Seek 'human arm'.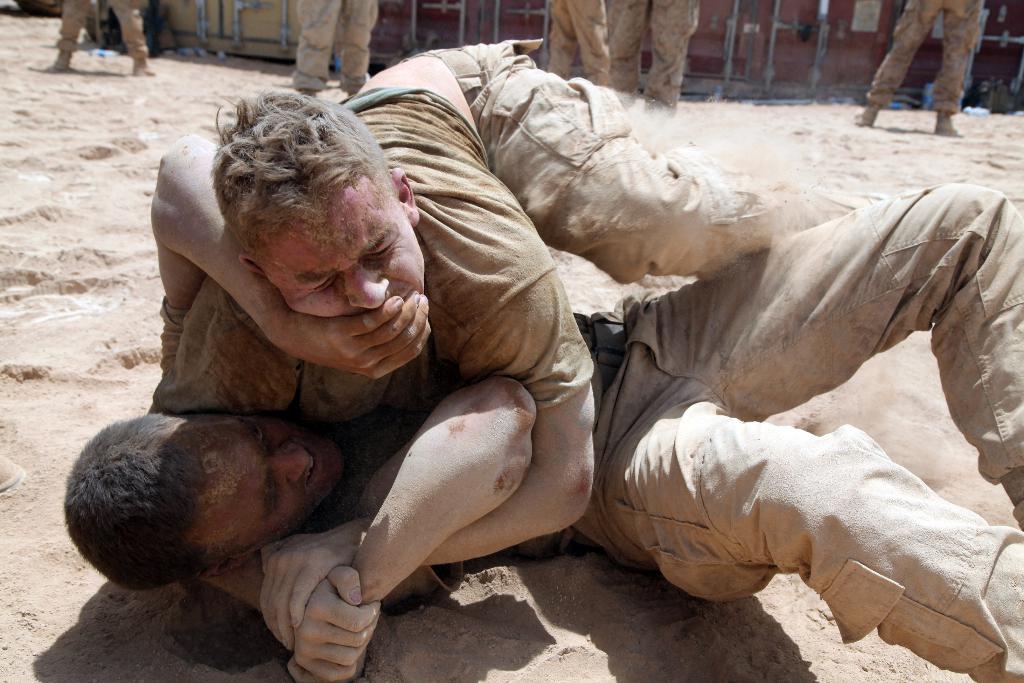
x1=248 y1=210 x2=601 y2=656.
